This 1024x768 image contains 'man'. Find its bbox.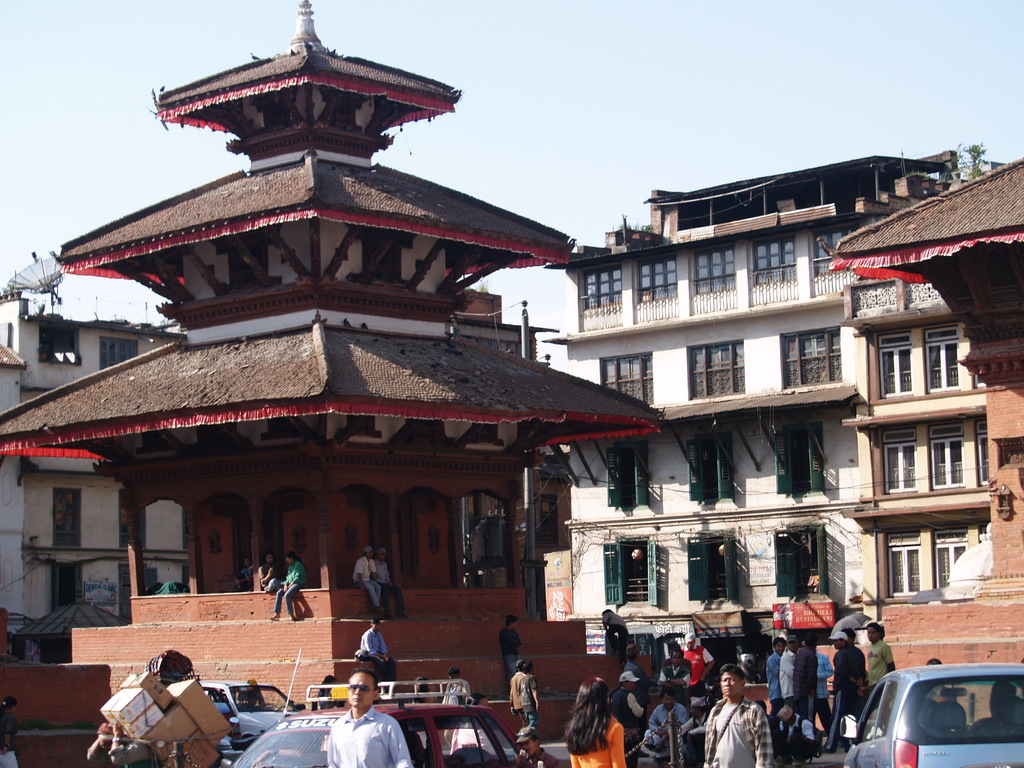
[356,619,392,671].
